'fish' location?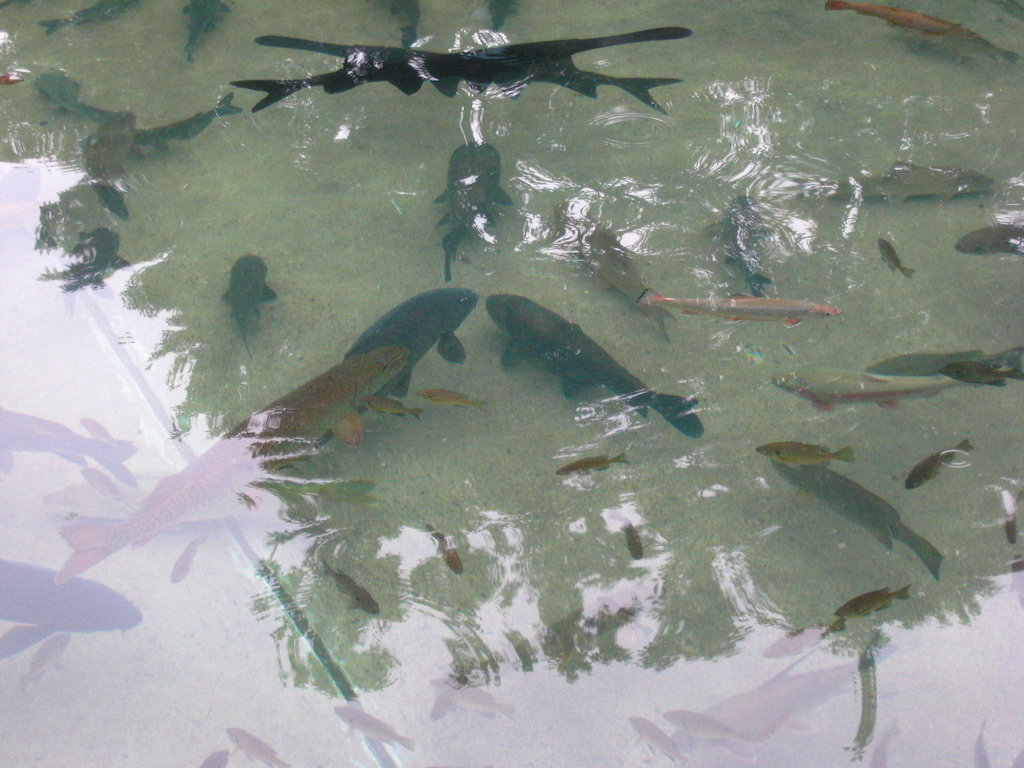
[985,342,1023,366]
